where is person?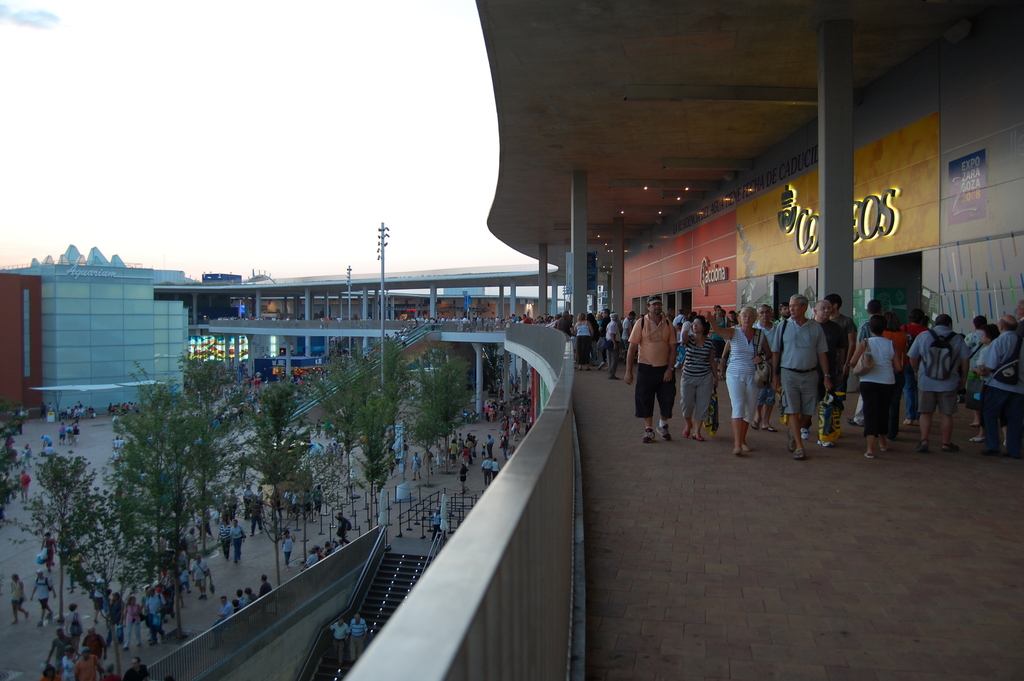
Rect(857, 292, 887, 342).
